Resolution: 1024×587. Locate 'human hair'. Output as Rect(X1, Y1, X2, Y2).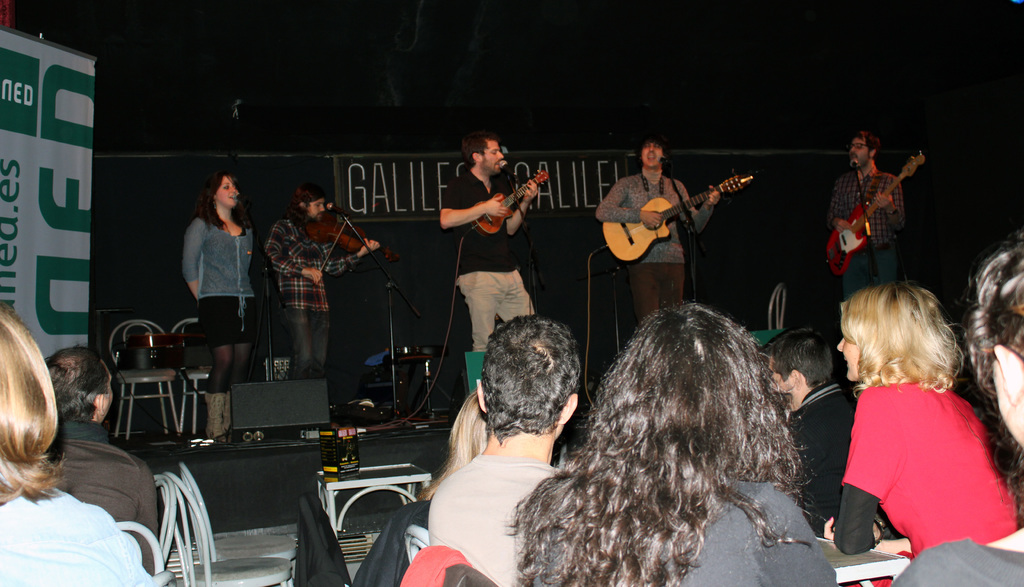
Rect(852, 126, 880, 157).
